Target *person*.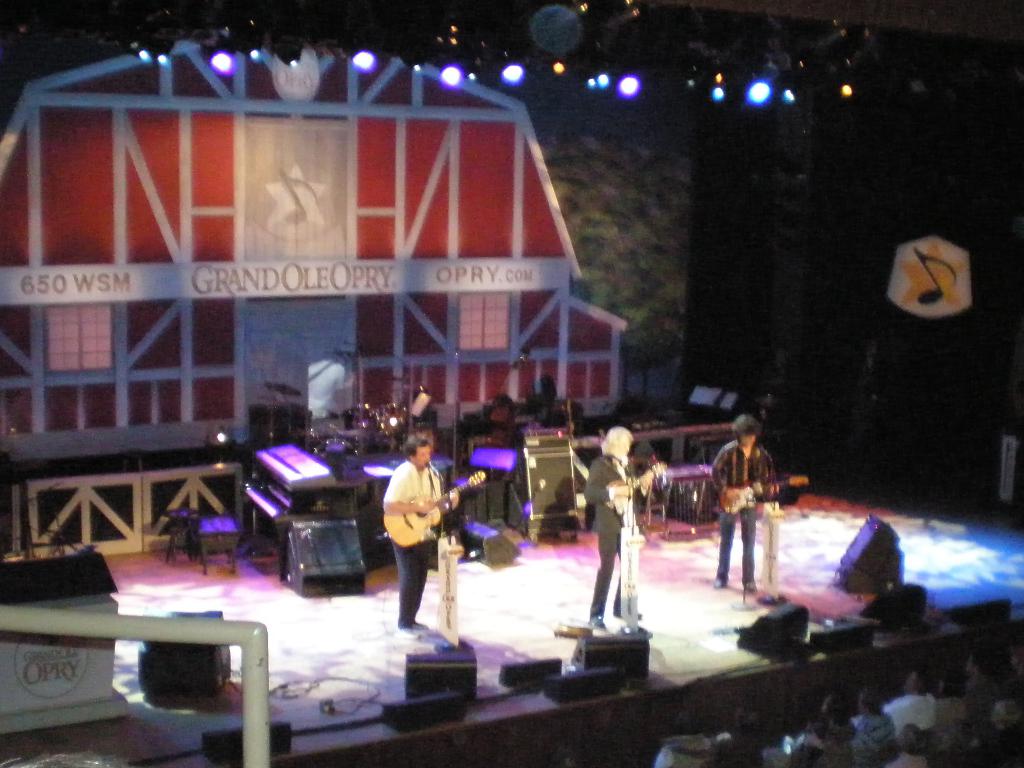
Target region: (left=710, top=414, right=771, bottom=591).
